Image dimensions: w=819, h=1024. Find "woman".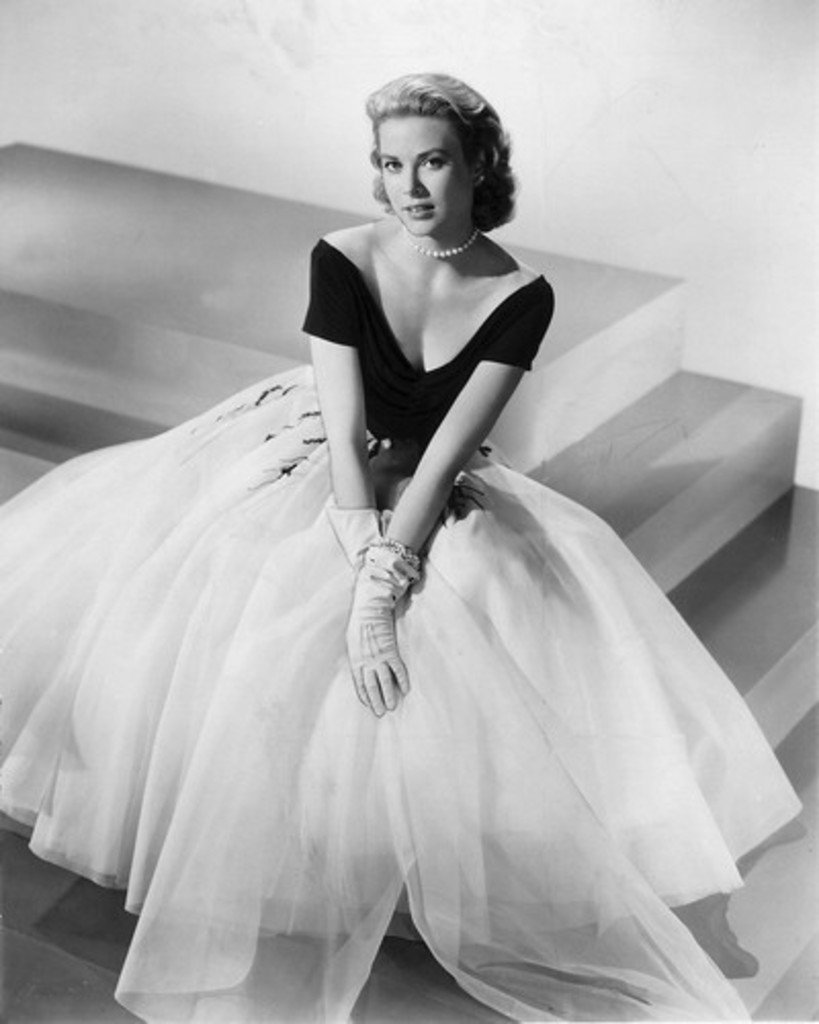
x1=104 y1=109 x2=680 y2=1023.
